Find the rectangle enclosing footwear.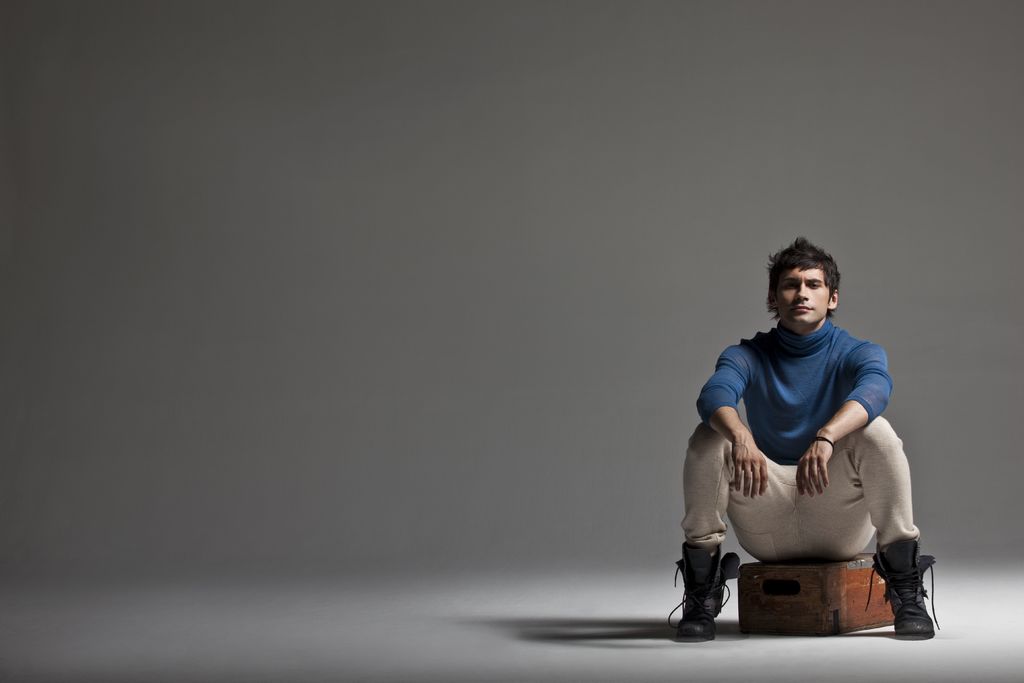
[664, 542, 739, 645].
